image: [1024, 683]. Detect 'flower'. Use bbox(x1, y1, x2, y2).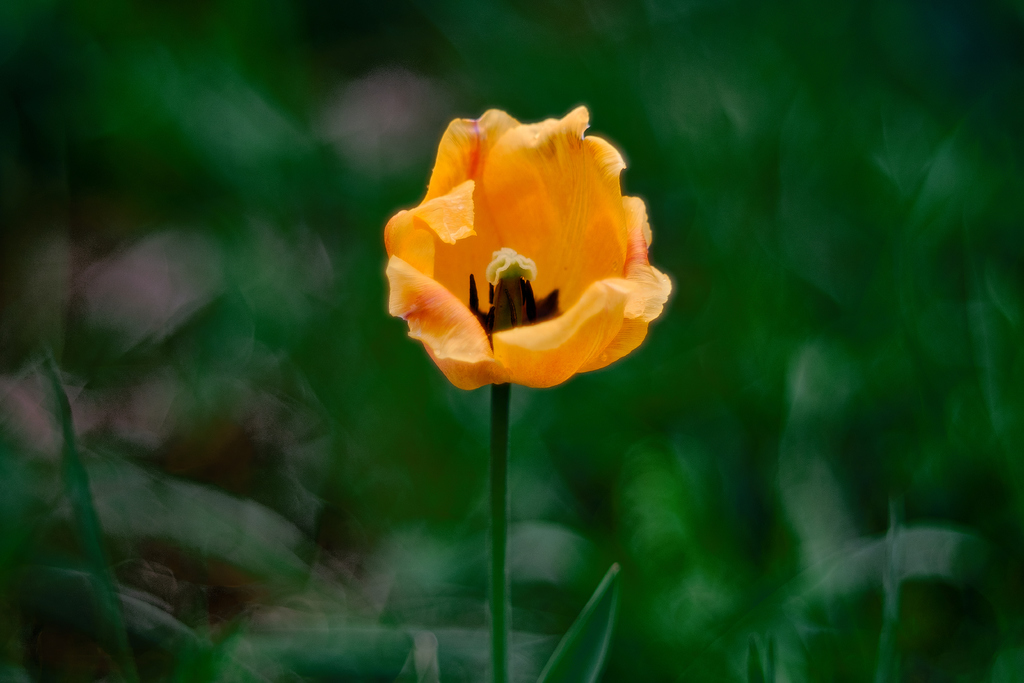
bbox(386, 111, 660, 391).
